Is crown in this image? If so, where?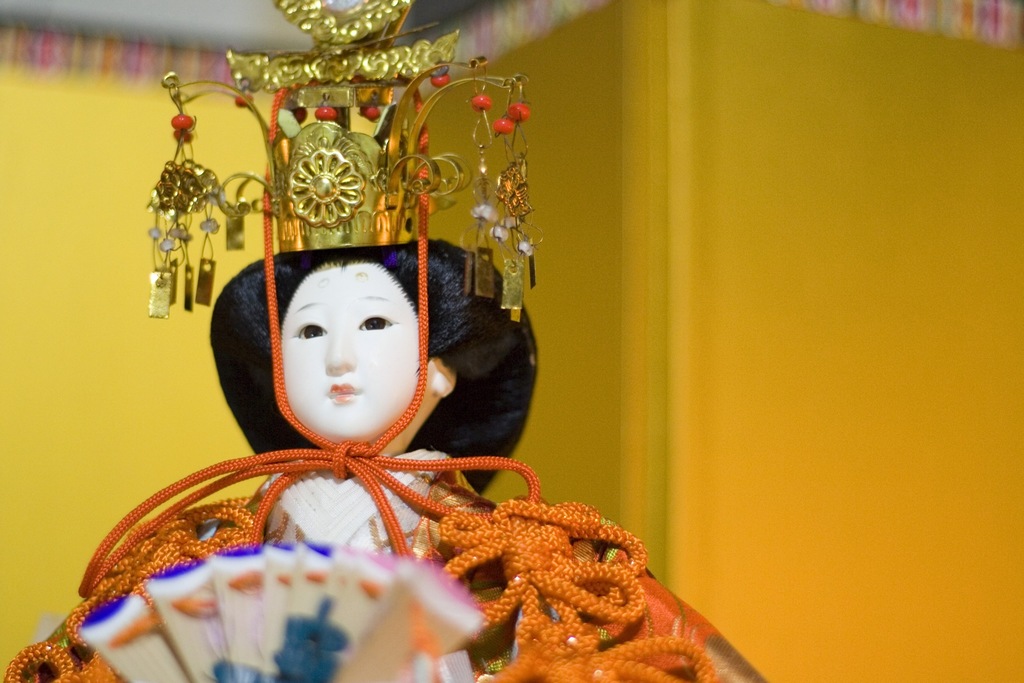
Yes, at 147 0 543 323.
